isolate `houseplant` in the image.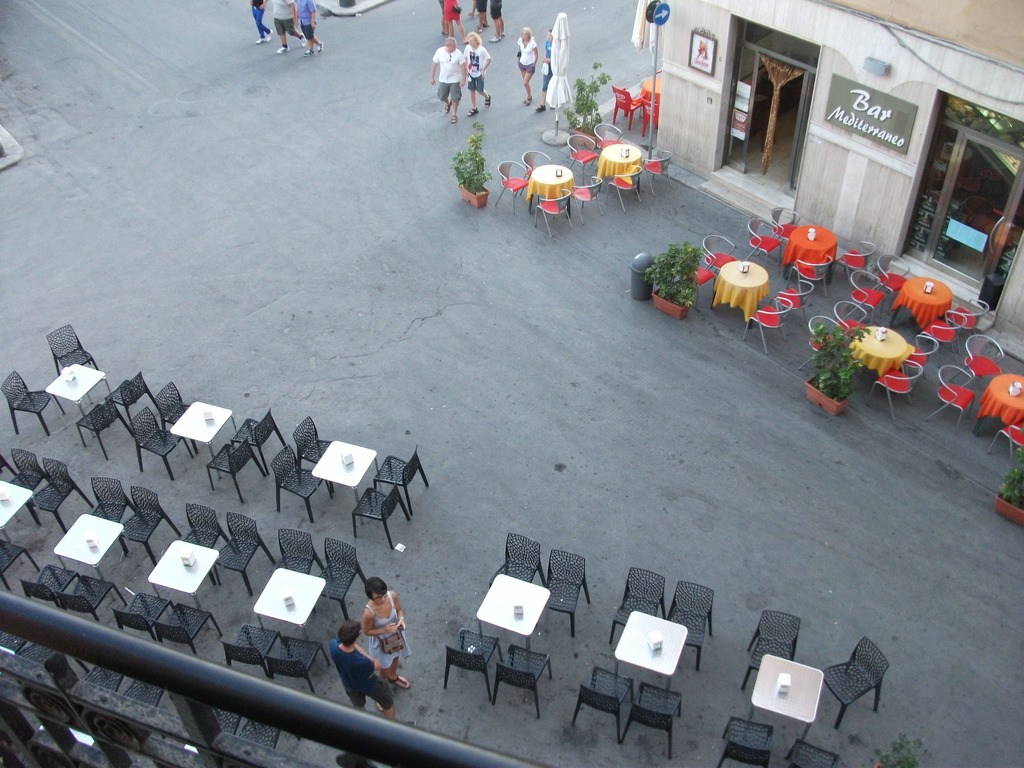
Isolated region: [x1=563, y1=72, x2=616, y2=132].
